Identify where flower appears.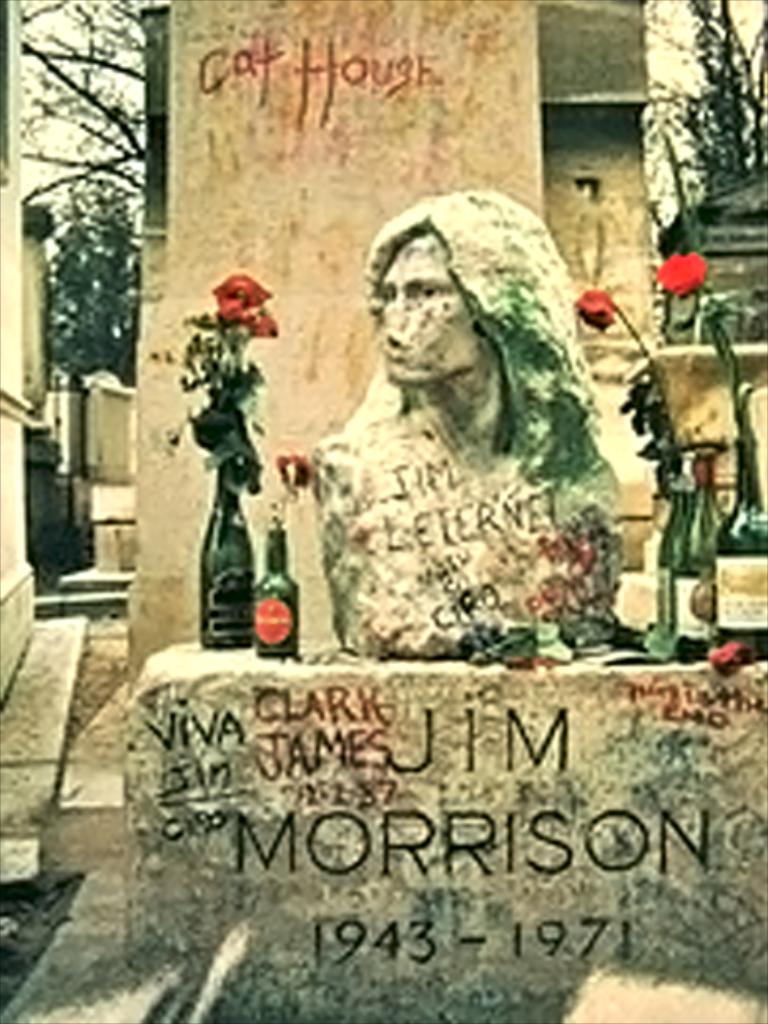
Appears at l=577, t=289, r=613, b=337.
